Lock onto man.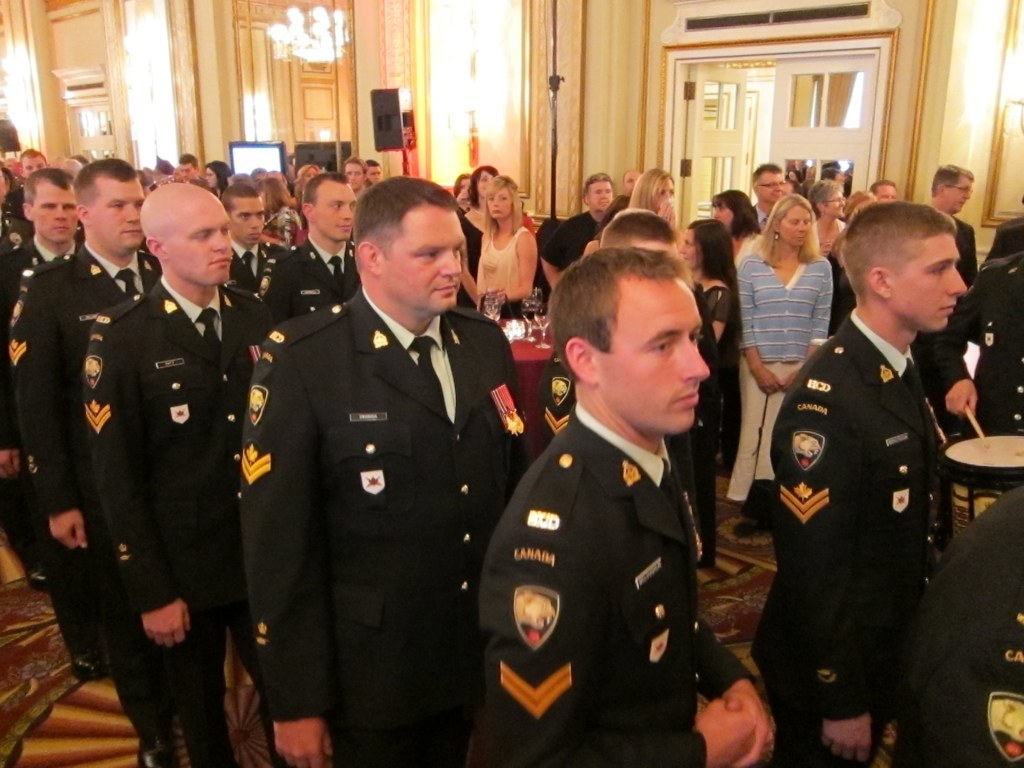
Locked: BBox(617, 169, 639, 206).
